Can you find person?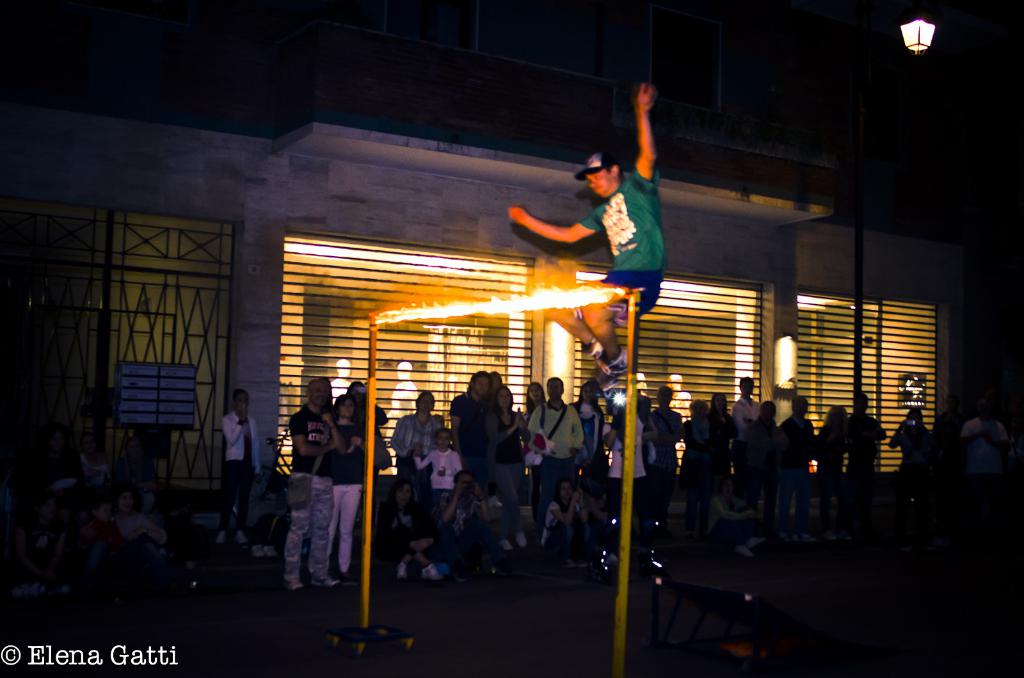
Yes, bounding box: BBox(886, 405, 932, 467).
